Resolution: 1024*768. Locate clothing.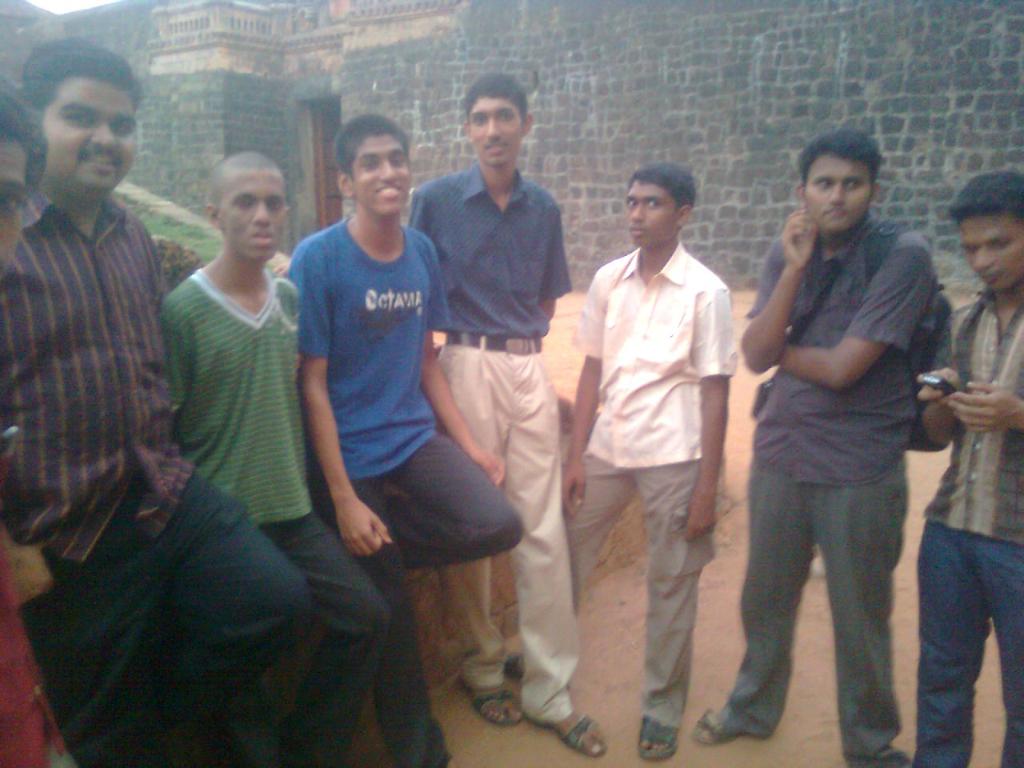
crop(408, 160, 582, 722).
